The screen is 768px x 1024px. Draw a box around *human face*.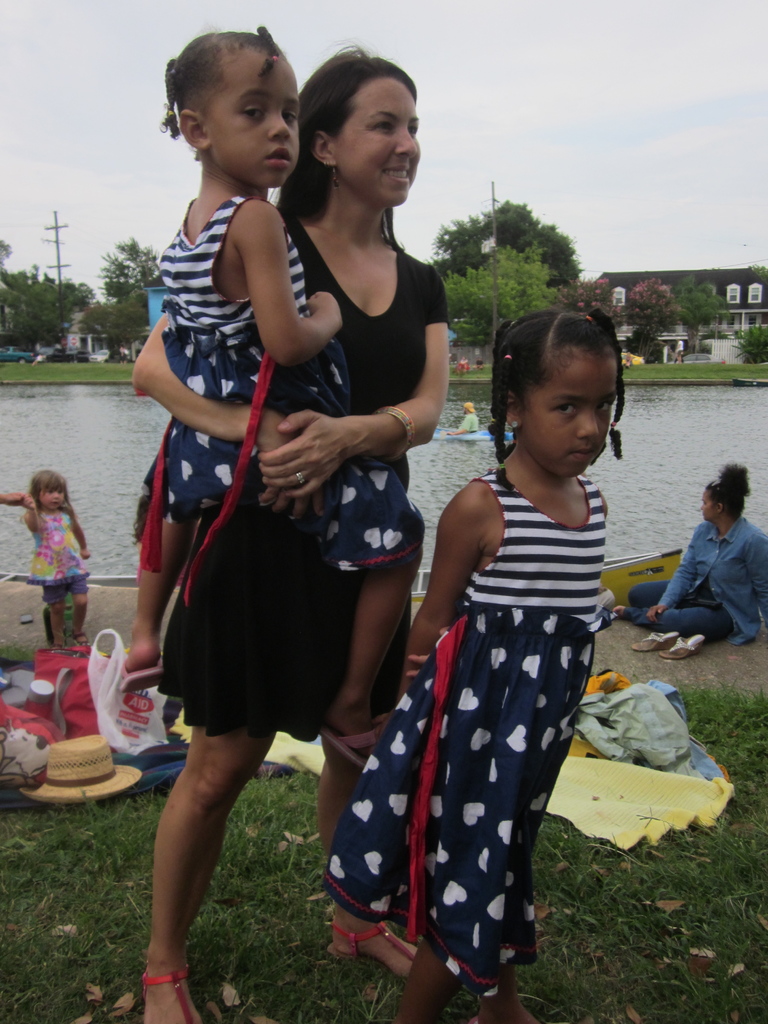
525,359,612,478.
